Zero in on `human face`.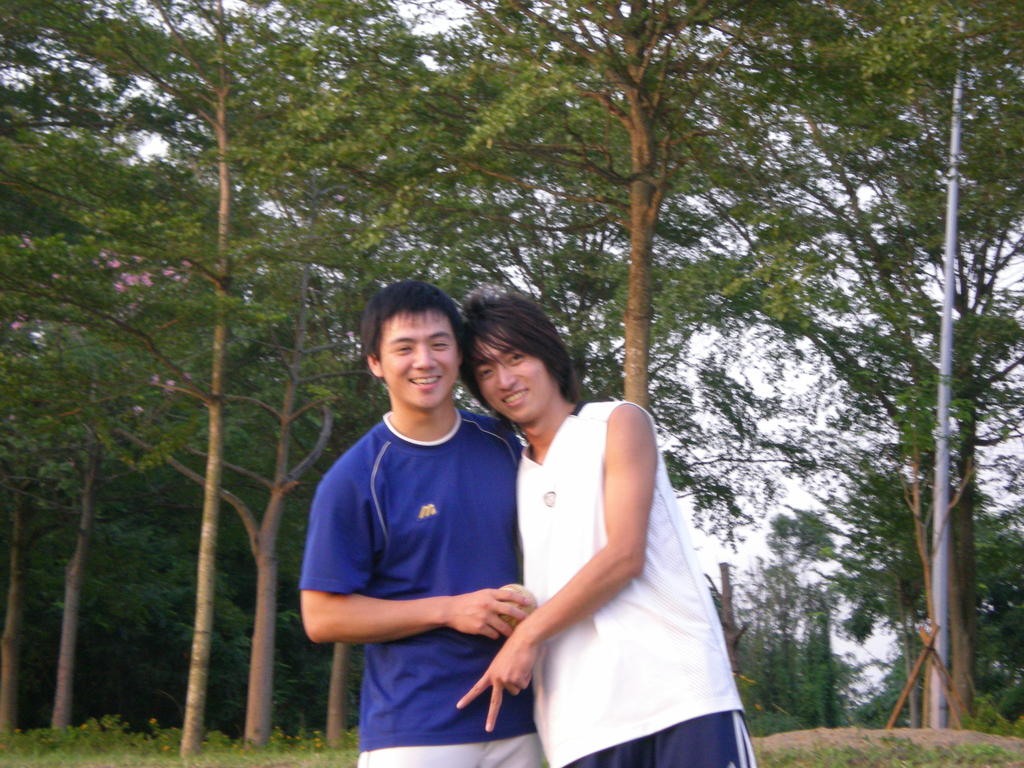
Zeroed in: bbox=[474, 335, 550, 425].
